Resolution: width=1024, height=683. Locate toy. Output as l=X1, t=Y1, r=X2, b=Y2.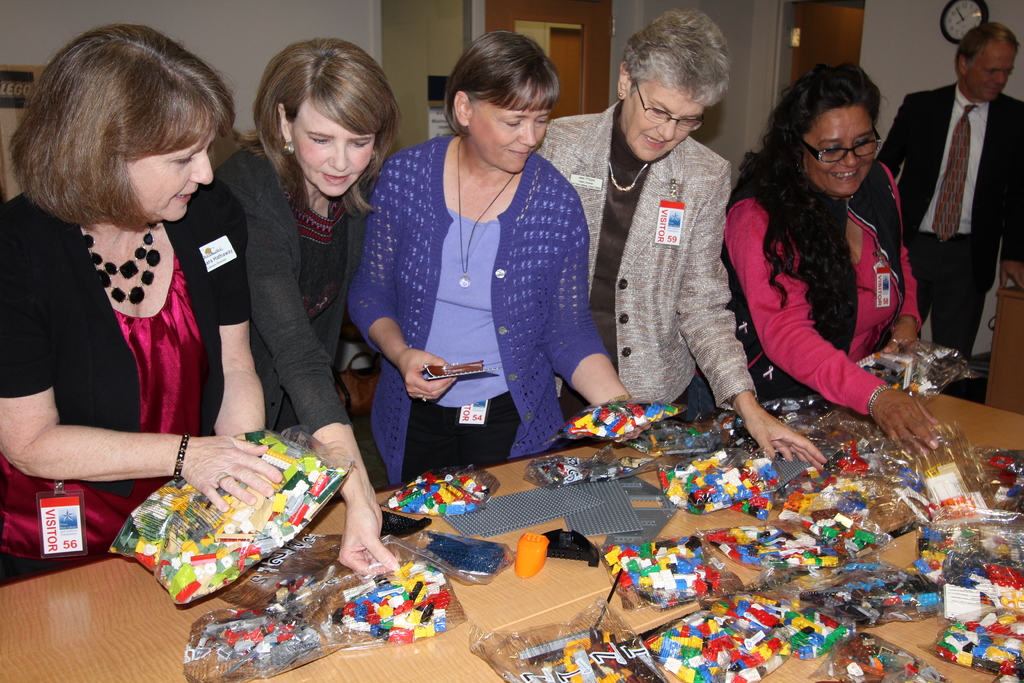
l=665, t=454, r=778, b=512.
